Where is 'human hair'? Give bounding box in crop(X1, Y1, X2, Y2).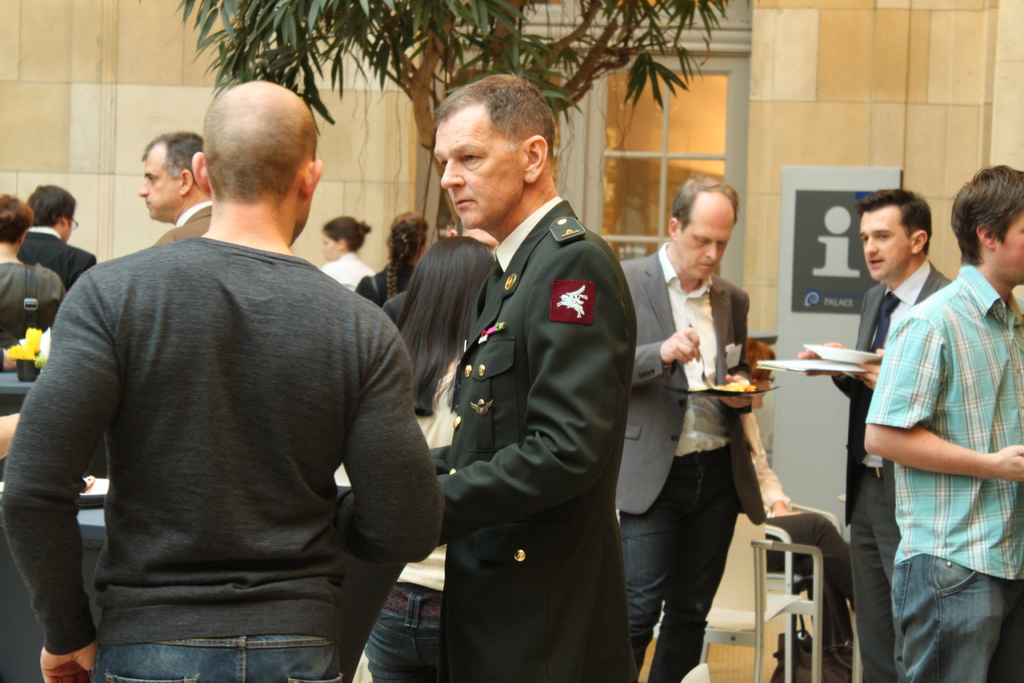
crop(202, 99, 319, 205).
